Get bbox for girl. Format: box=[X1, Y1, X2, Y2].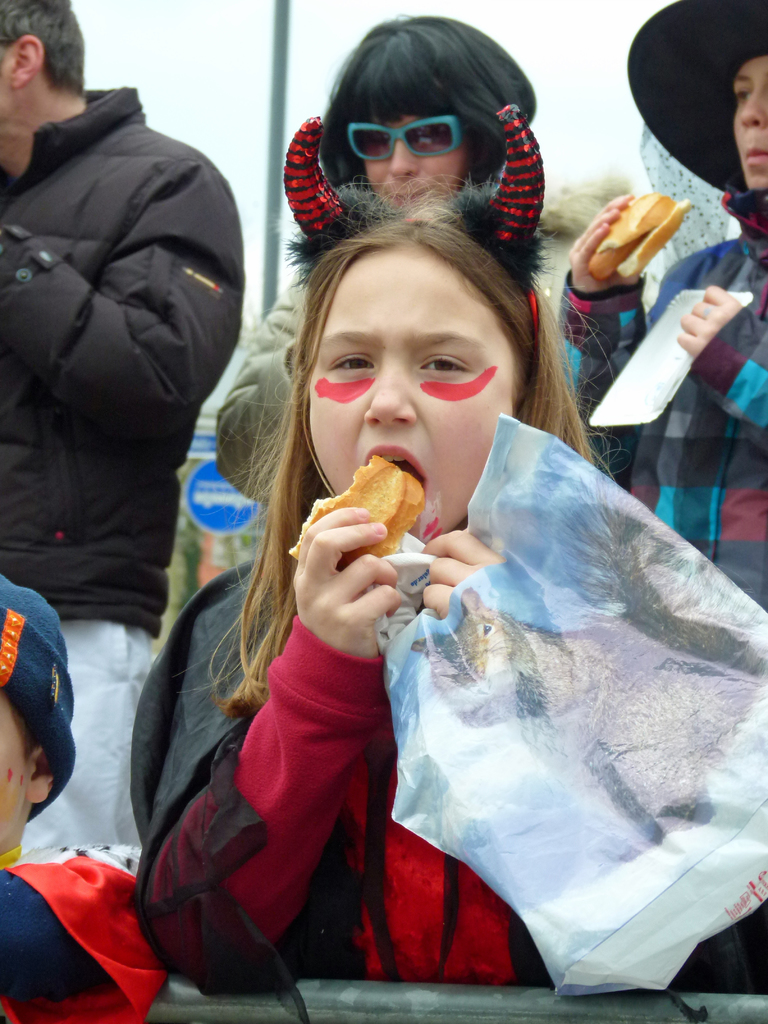
box=[128, 175, 625, 994].
